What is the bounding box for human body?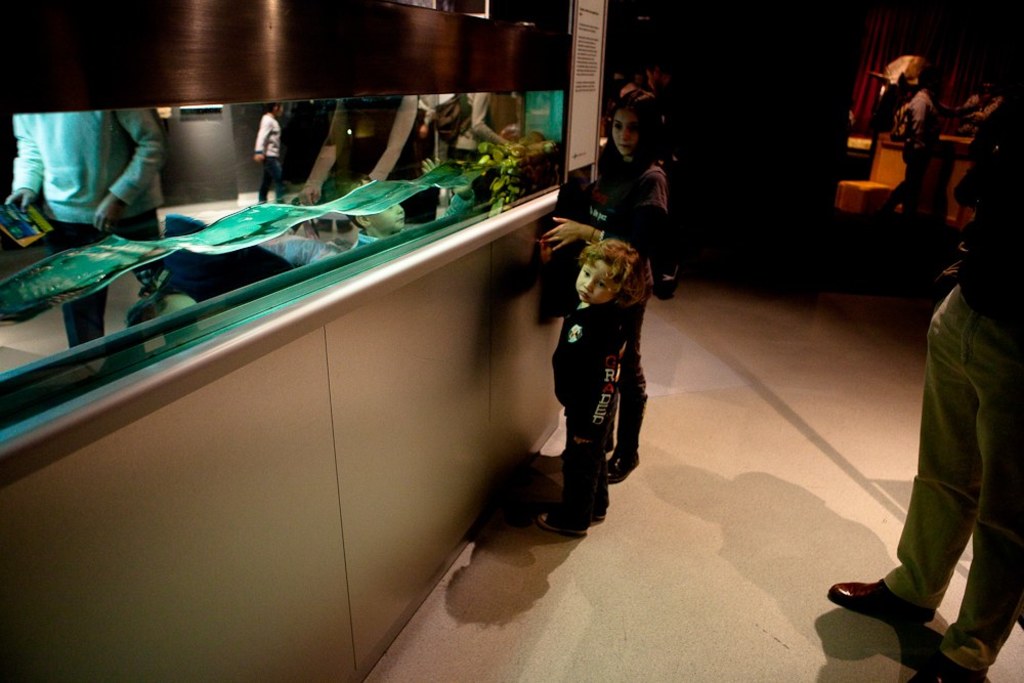
left=826, top=113, right=1023, bottom=682.
